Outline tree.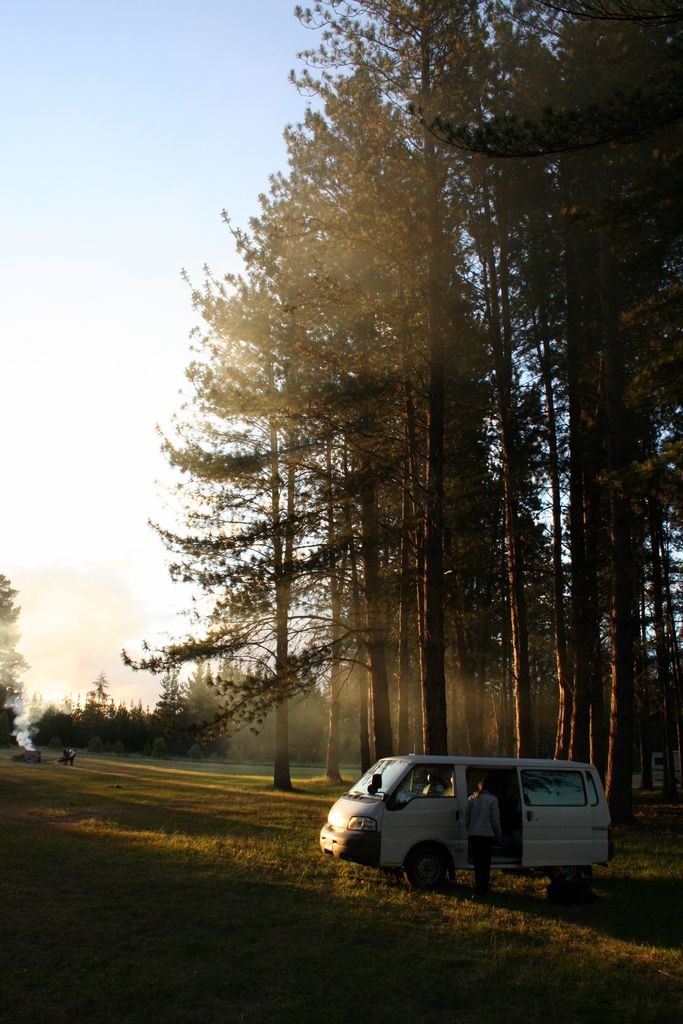
Outline: locate(0, 573, 28, 742).
